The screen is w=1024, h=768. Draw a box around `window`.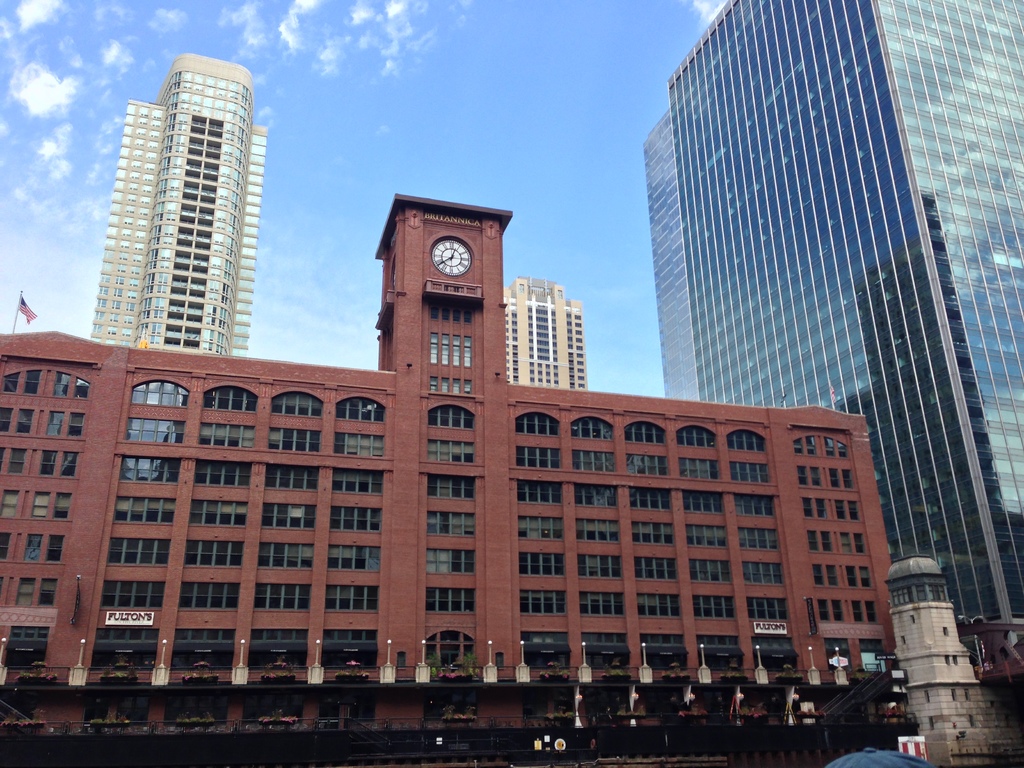
Rect(802, 498, 825, 519).
